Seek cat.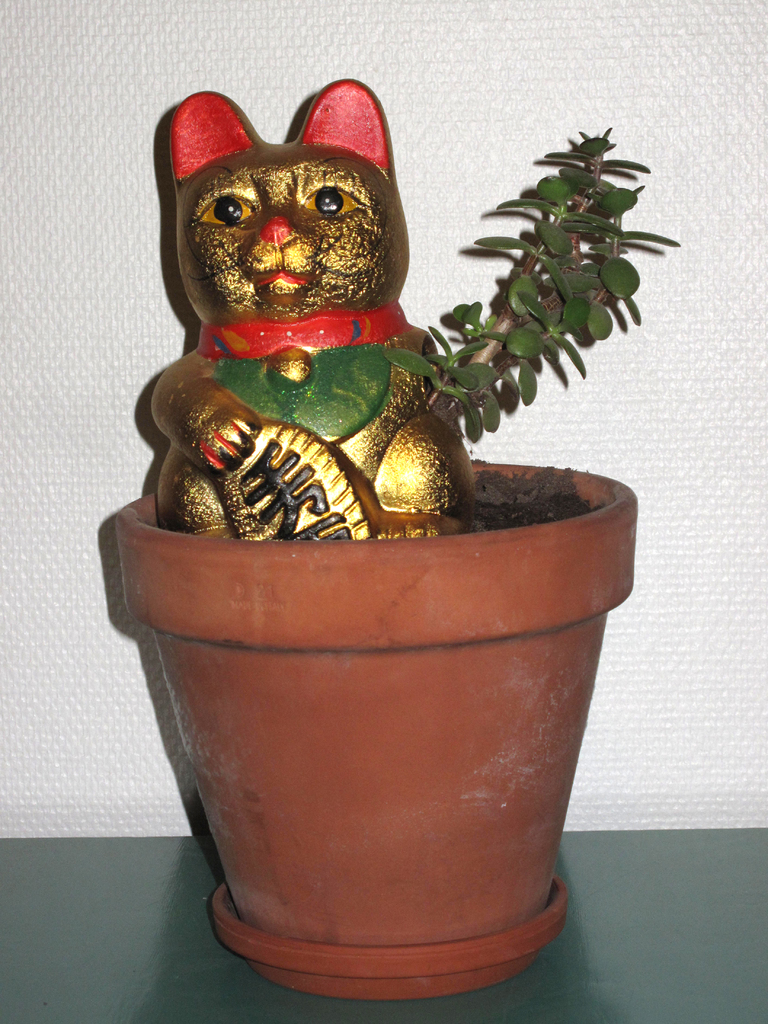
<box>139,76,480,543</box>.
